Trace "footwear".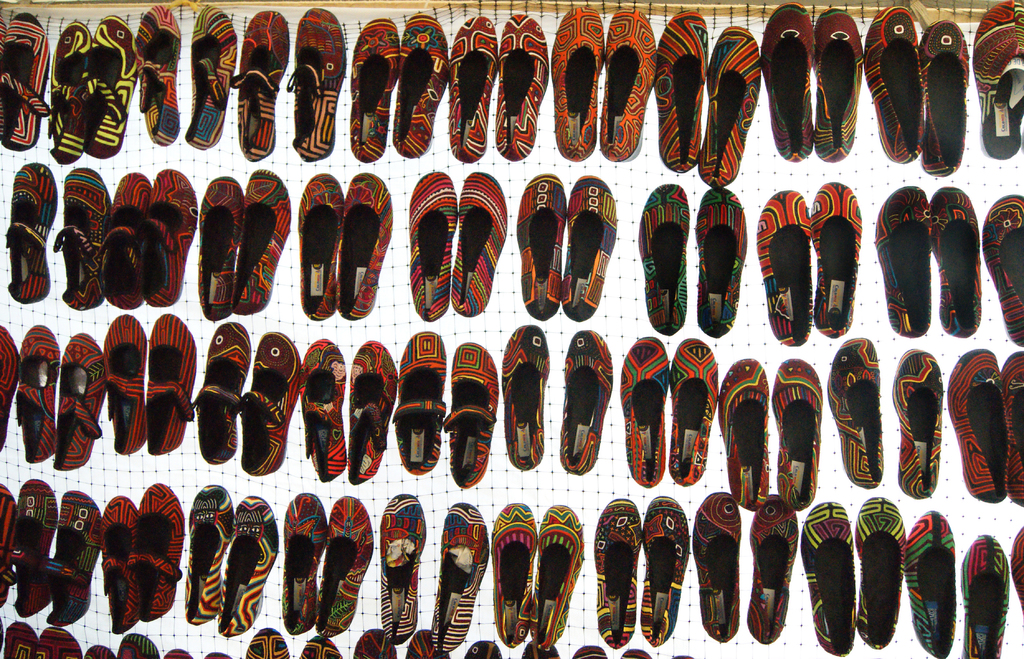
Traced to (640, 496, 684, 649).
